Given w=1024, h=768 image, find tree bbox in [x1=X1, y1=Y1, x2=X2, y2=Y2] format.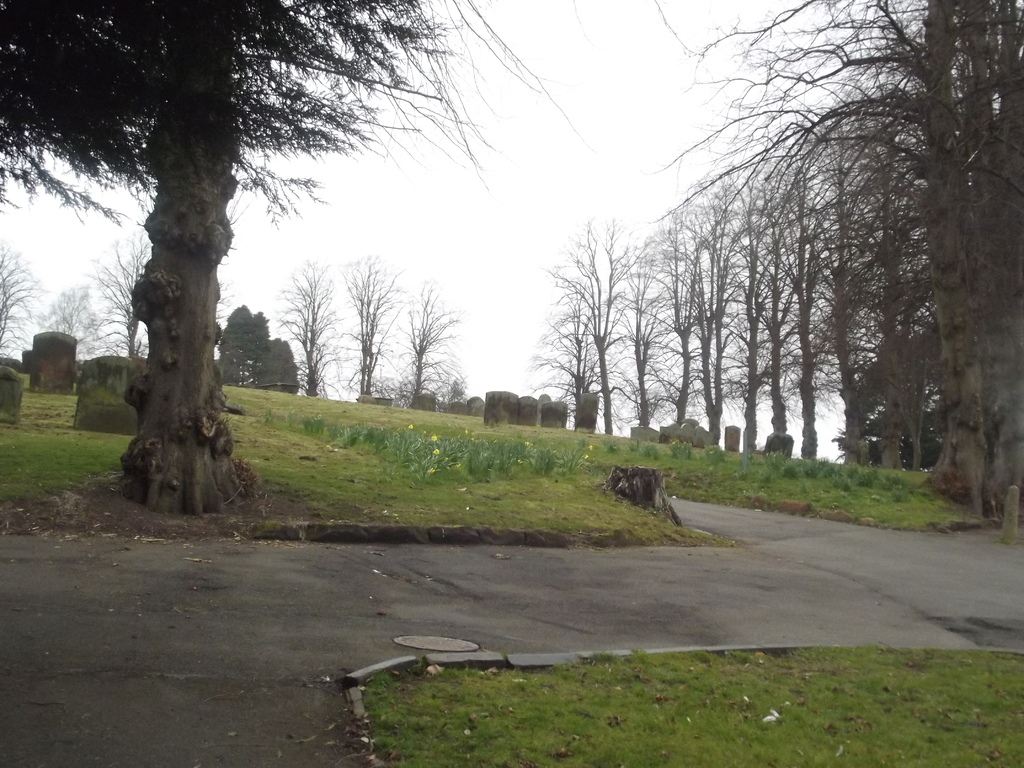
[x1=0, y1=244, x2=47, y2=358].
